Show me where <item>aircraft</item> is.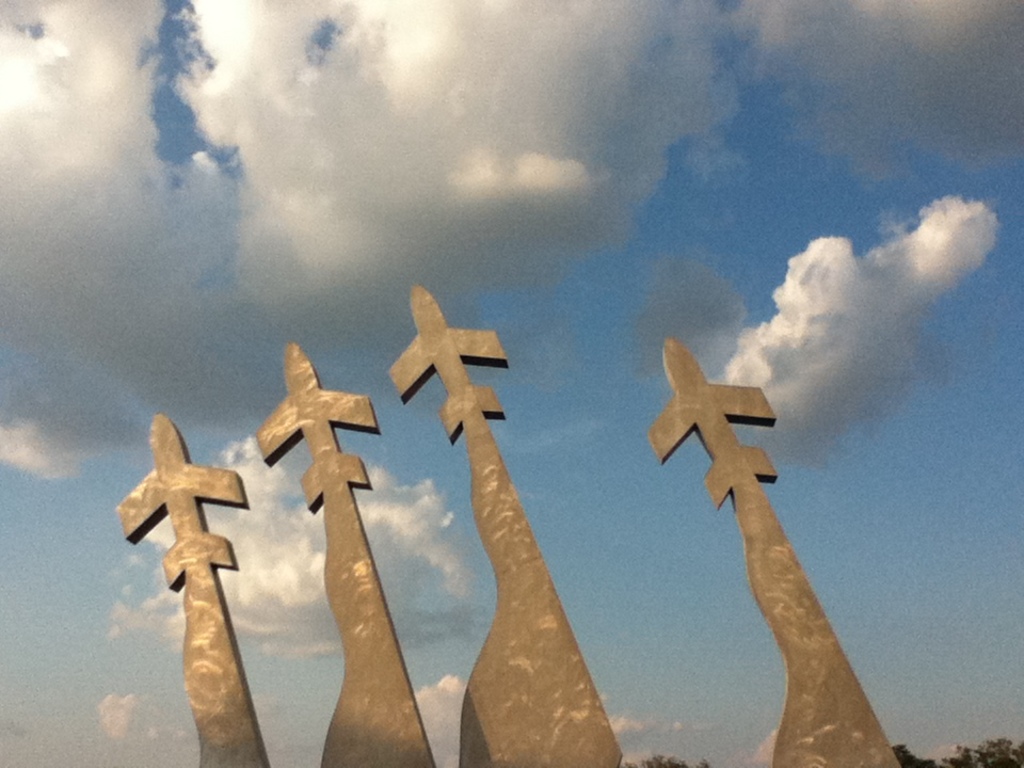
<item>aircraft</item> is at x1=639 y1=324 x2=790 y2=534.
